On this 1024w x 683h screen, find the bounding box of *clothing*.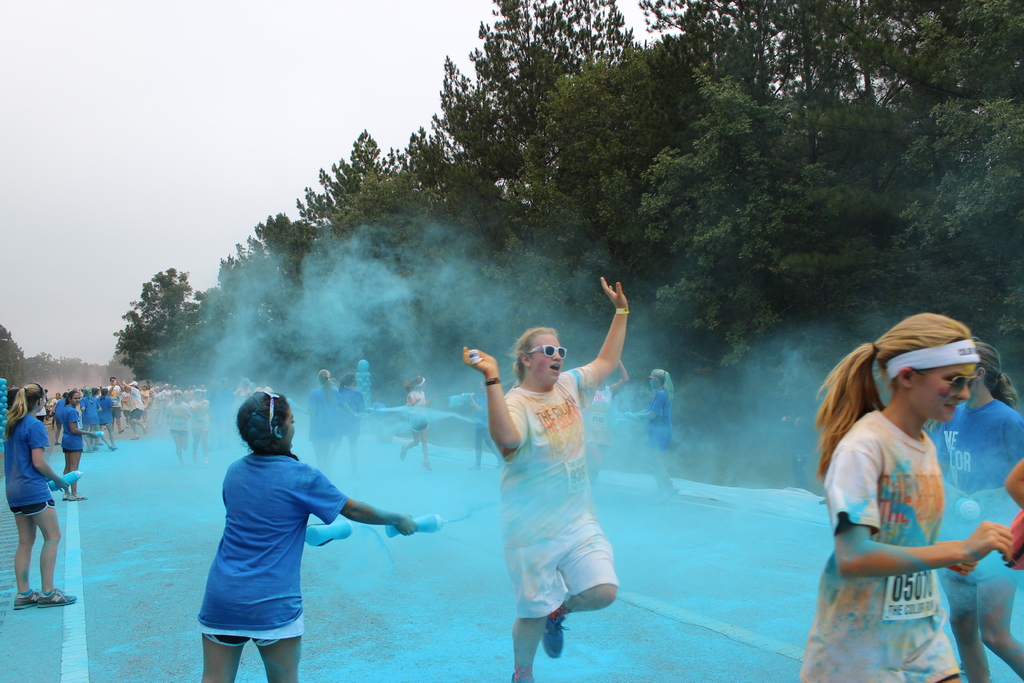
Bounding box: locate(7, 413, 53, 520).
